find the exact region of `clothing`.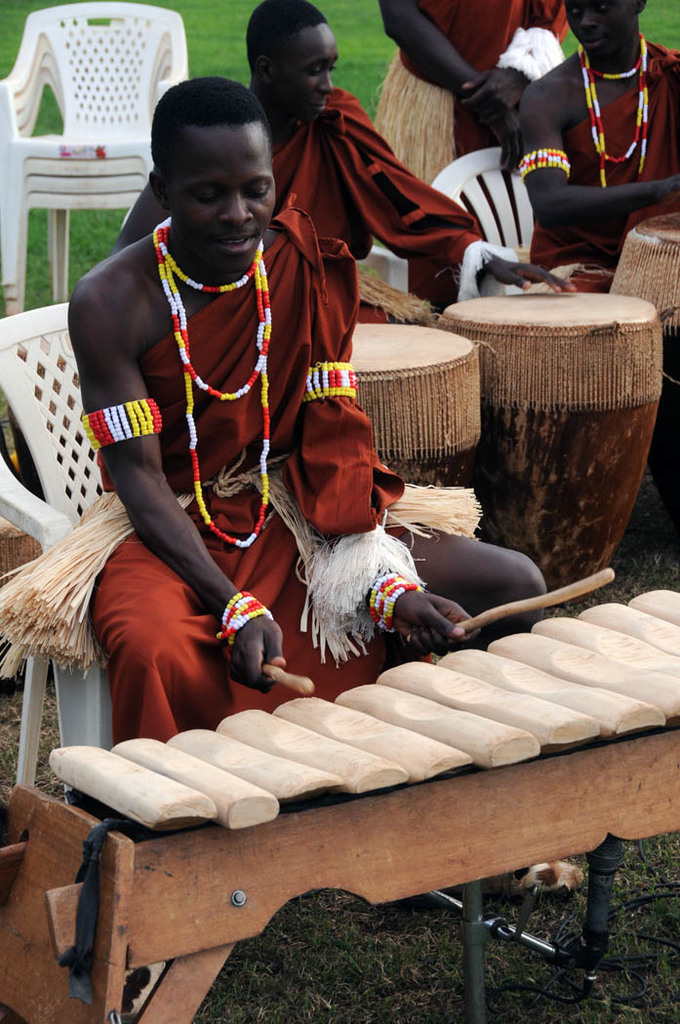
Exact region: select_region(67, 157, 346, 729).
